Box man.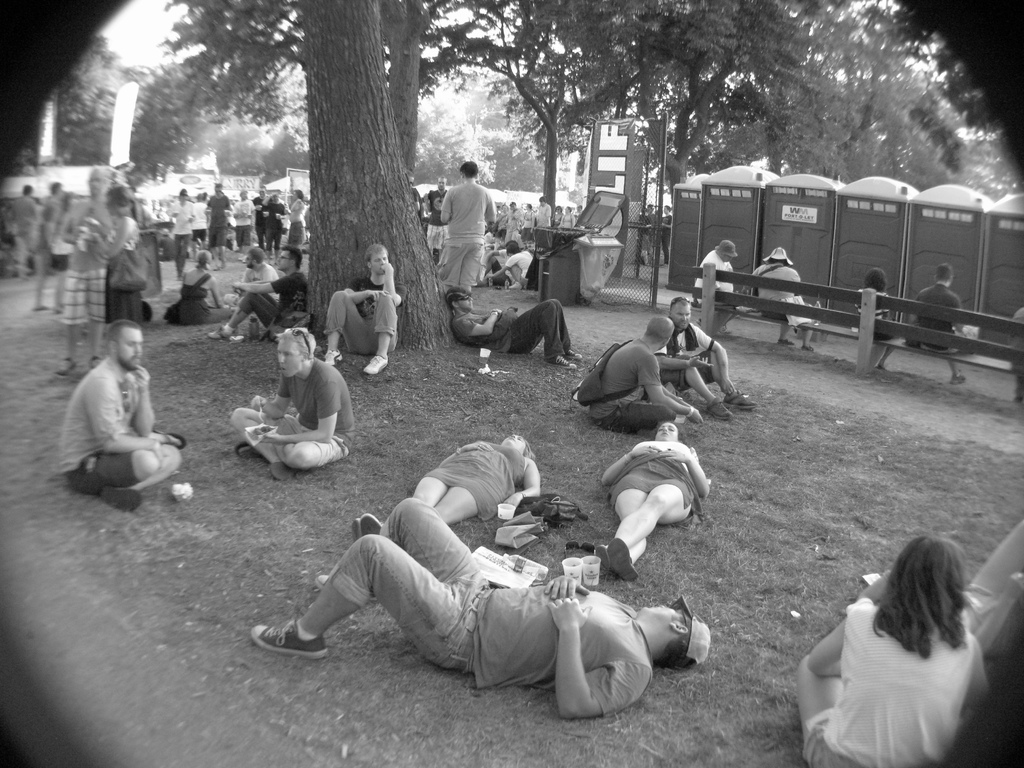
x1=693 y1=239 x2=733 y2=343.
